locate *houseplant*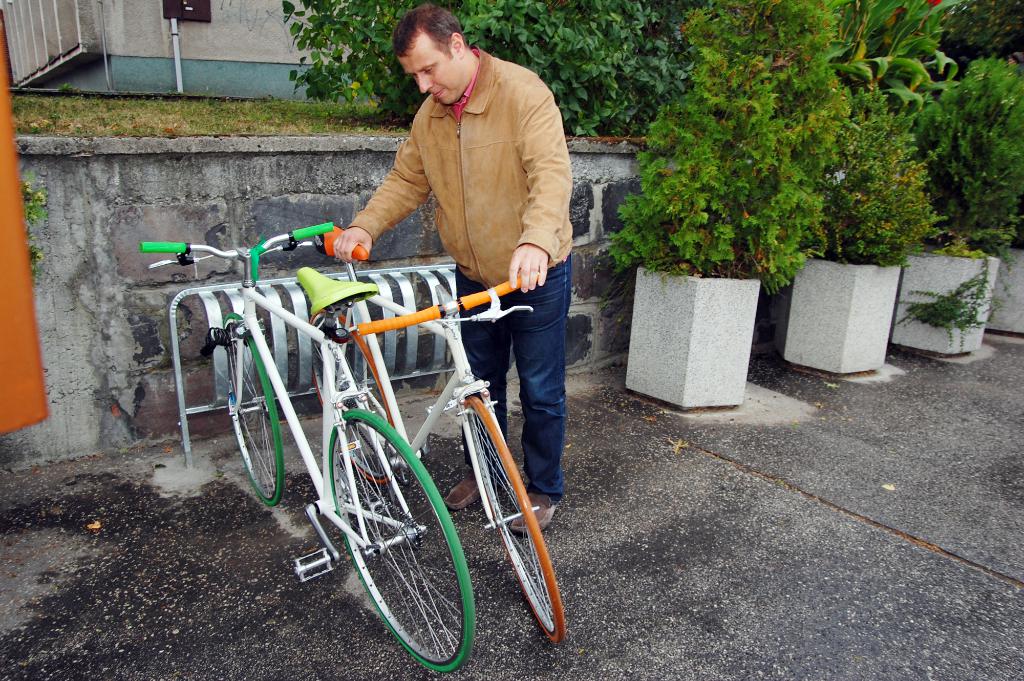
<bbox>918, 46, 1023, 332</bbox>
